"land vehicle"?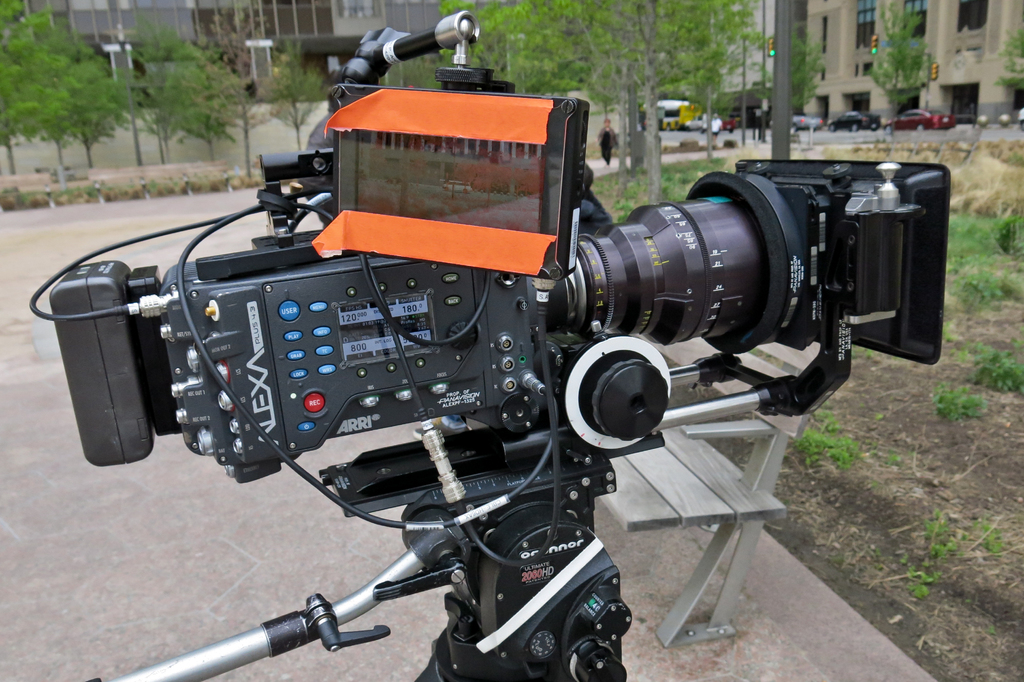
<region>820, 100, 888, 137</region>
